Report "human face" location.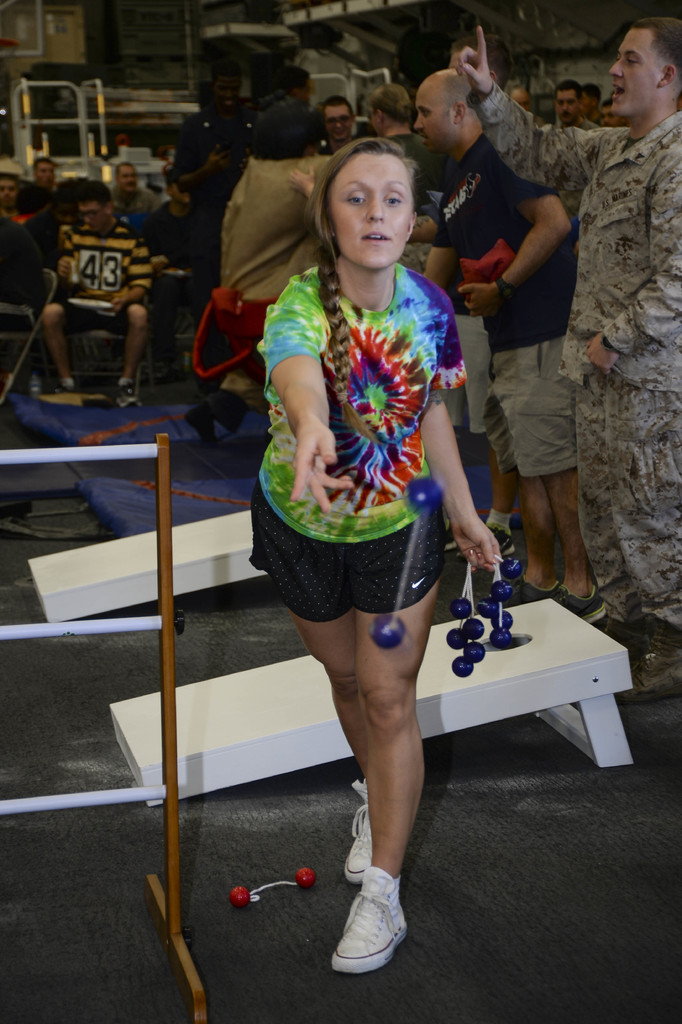
Report: 608/29/660/115.
